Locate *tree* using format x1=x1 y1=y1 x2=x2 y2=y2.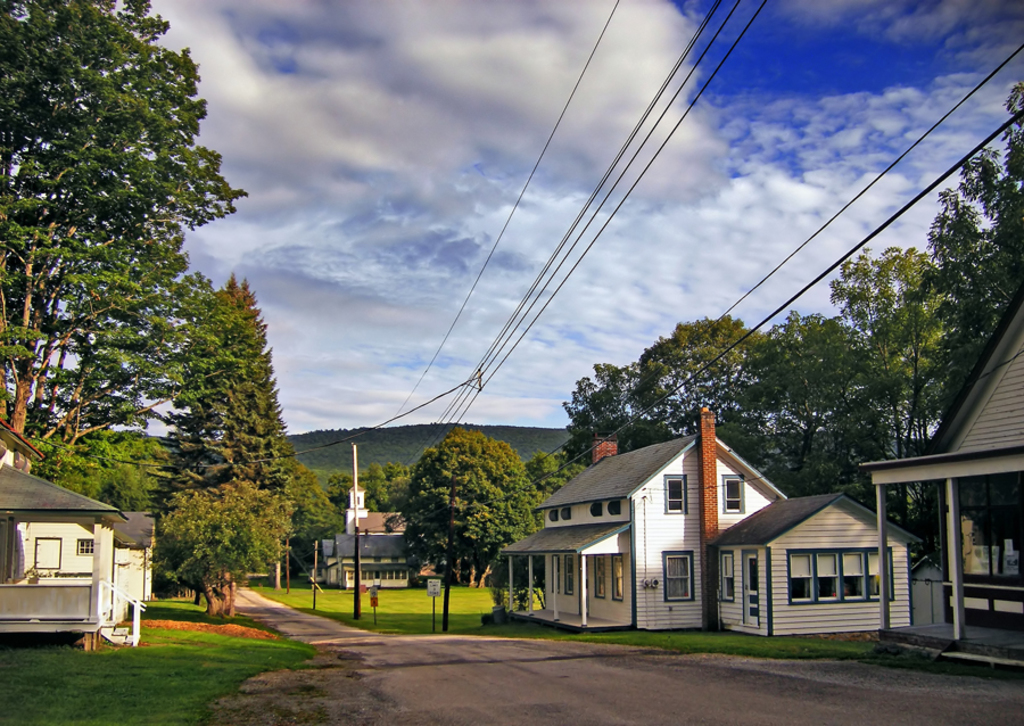
x1=383 y1=424 x2=545 y2=586.
